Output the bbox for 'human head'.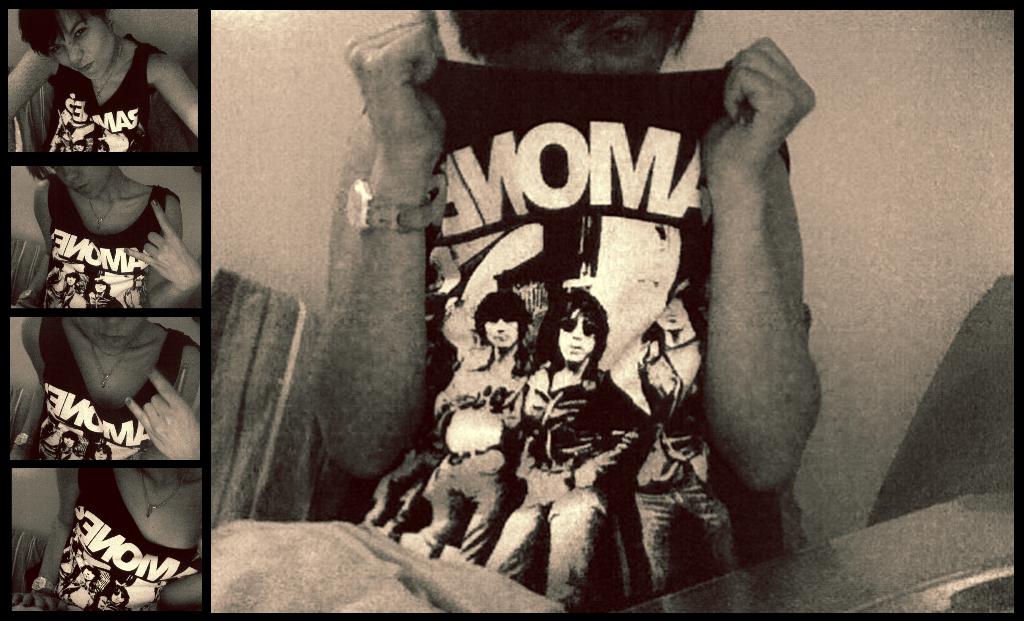
locate(72, 542, 85, 560).
